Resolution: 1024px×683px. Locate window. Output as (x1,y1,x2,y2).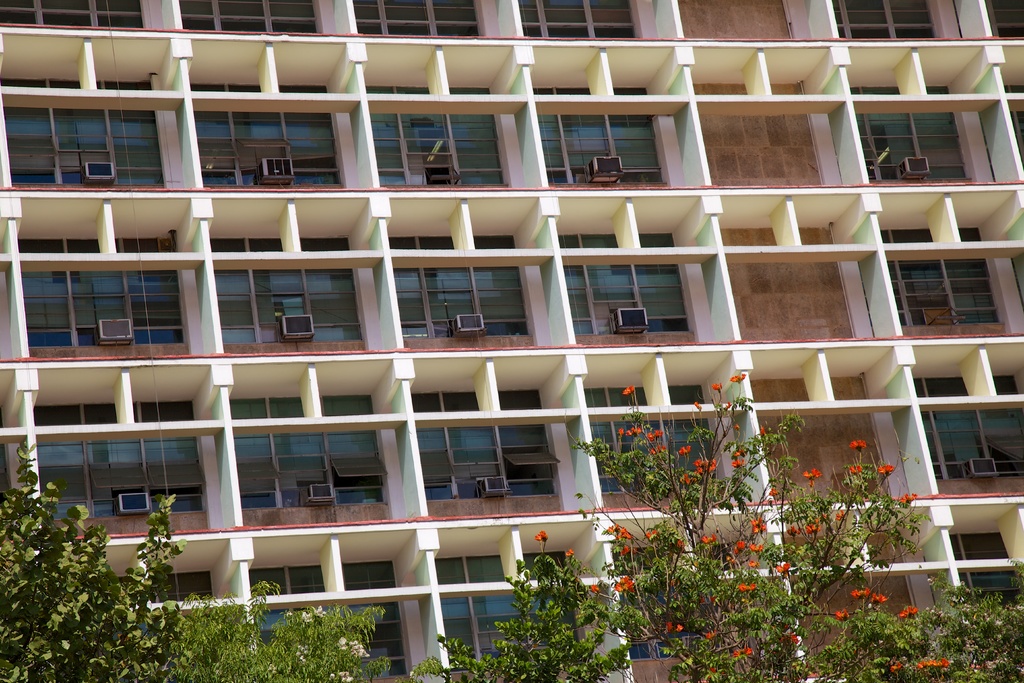
(531,84,667,192).
